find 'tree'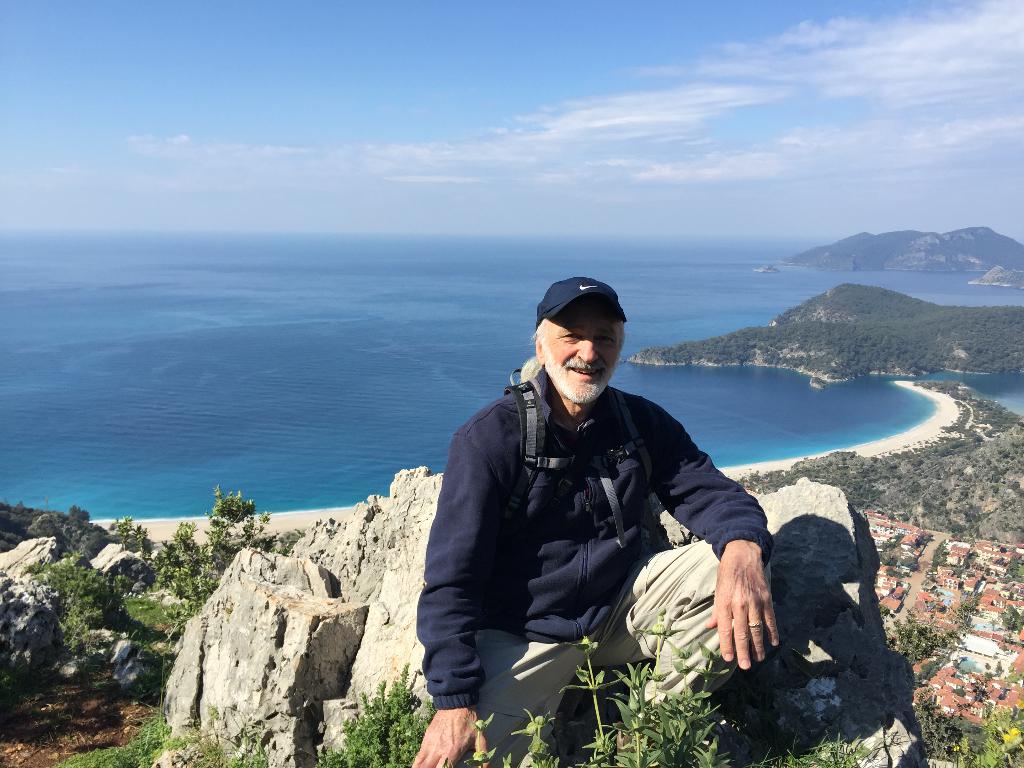
pyautogui.locateOnScreen(997, 559, 1019, 584)
